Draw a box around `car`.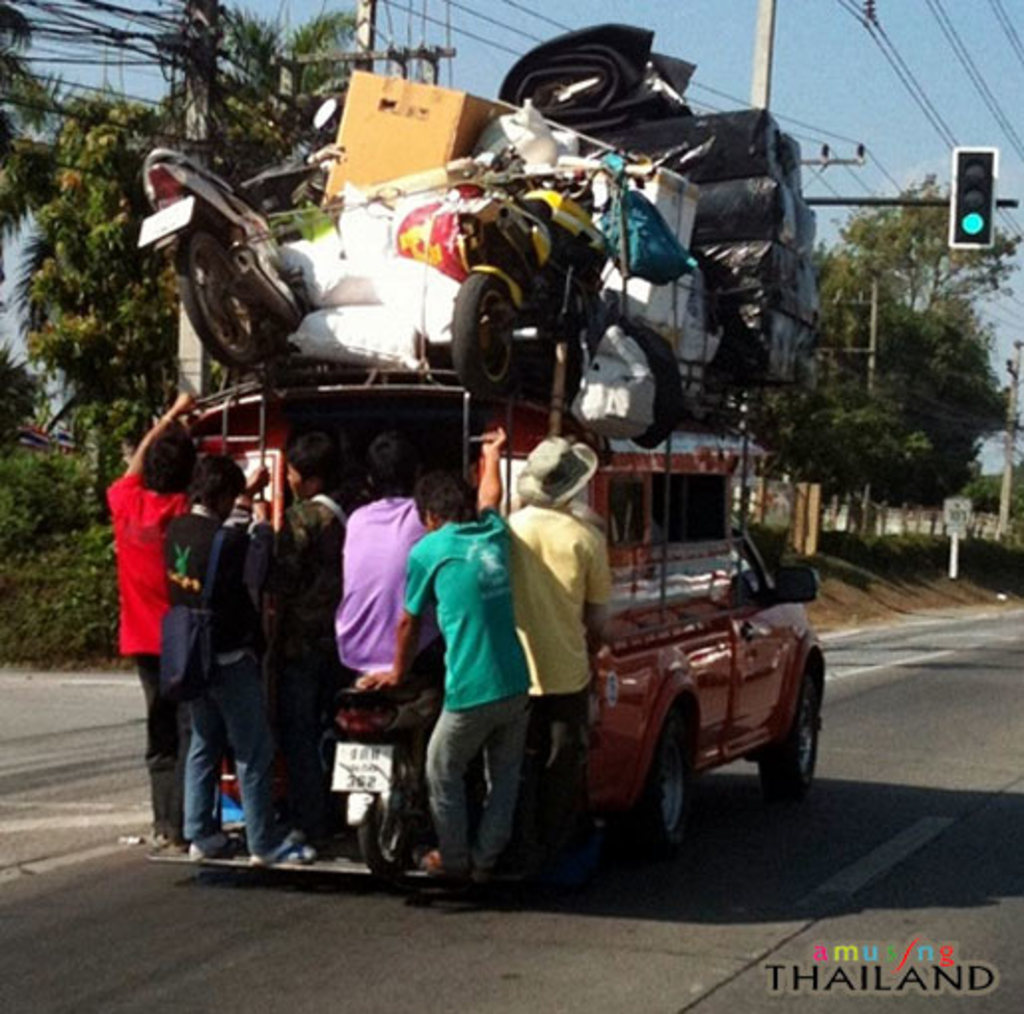
(x1=533, y1=511, x2=827, y2=865).
